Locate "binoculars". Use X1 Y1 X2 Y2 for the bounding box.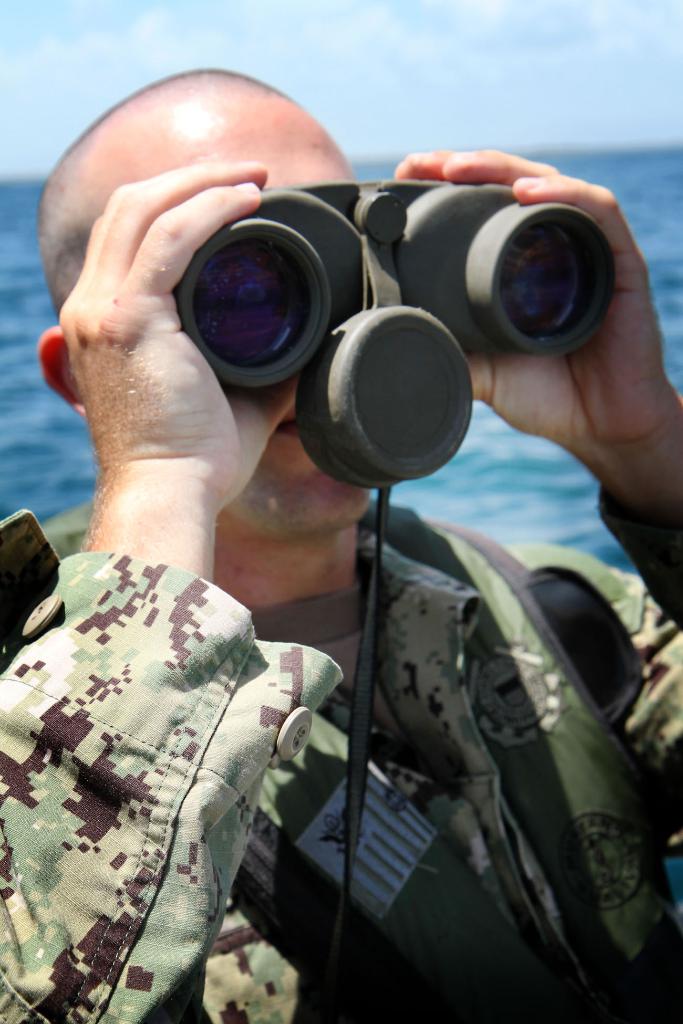
177 177 618 495.
